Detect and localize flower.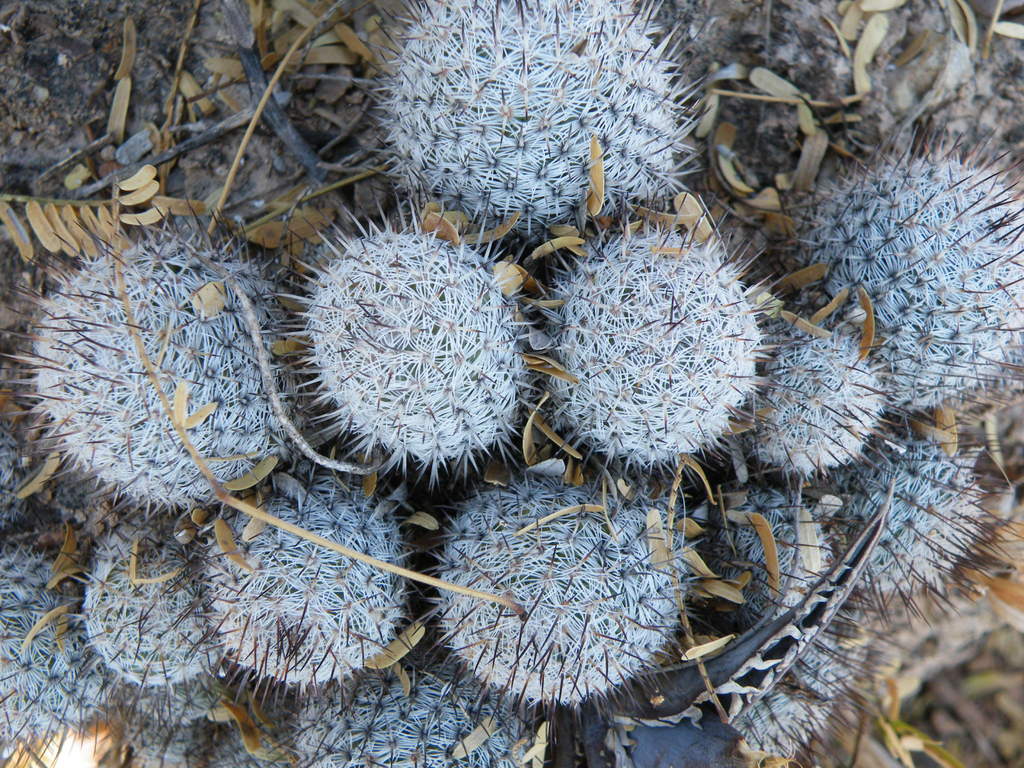
Localized at [x1=531, y1=188, x2=812, y2=477].
